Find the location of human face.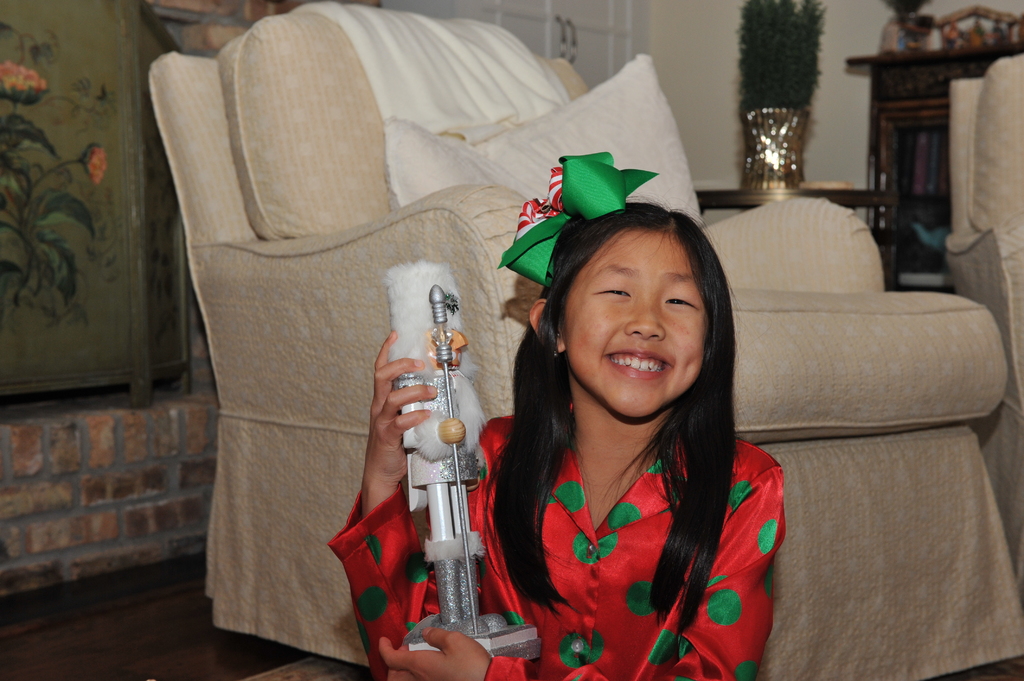
Location: <box>561,225,712,419</box>.
